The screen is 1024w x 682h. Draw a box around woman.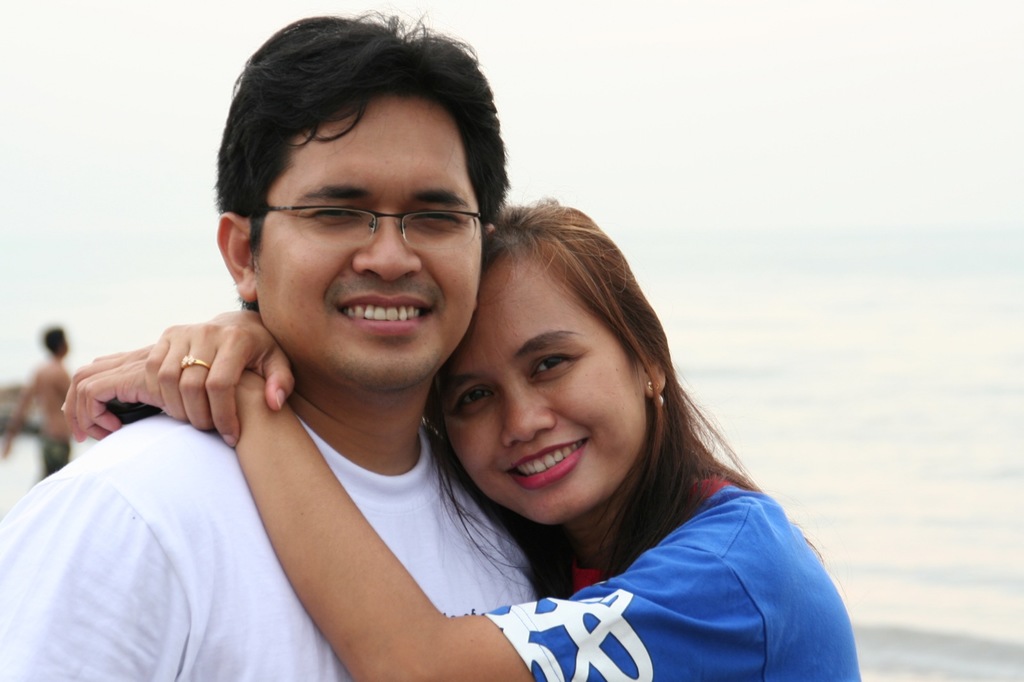
61:195:864:681.
